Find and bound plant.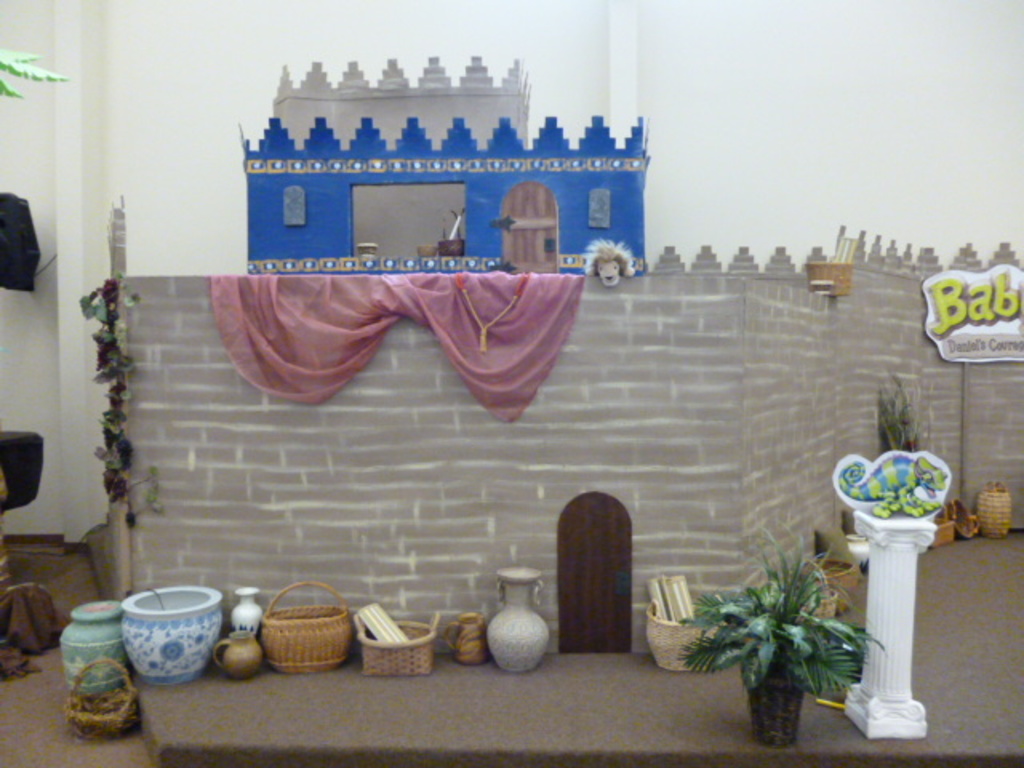
Bound: x1=0, y1=45, x2=72, y2=102.
